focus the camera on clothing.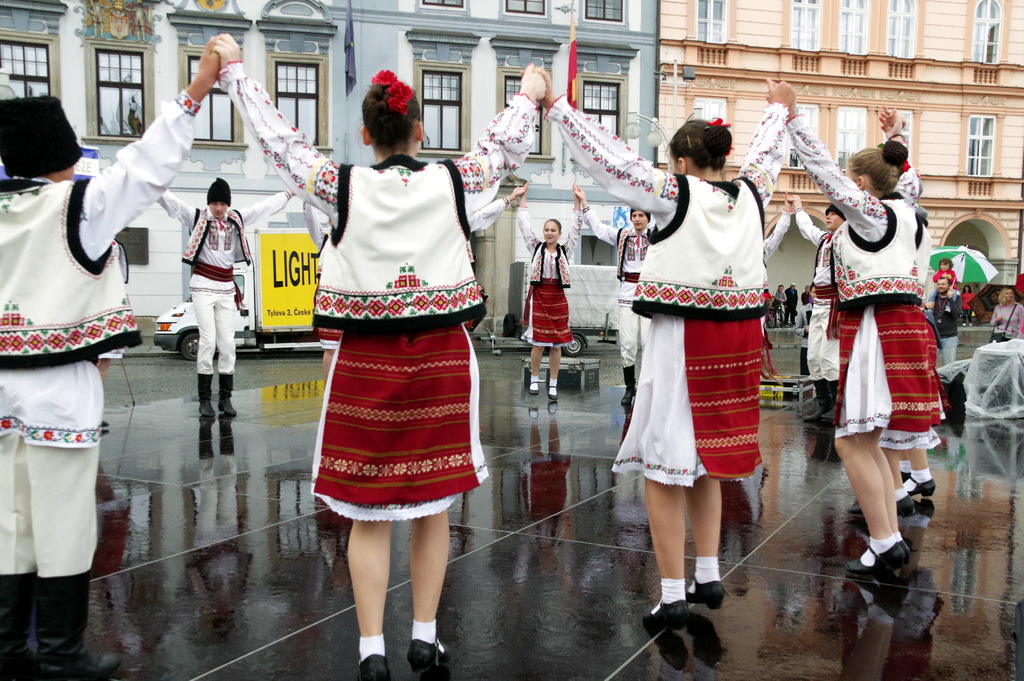
Focus region: pyautogui.locateOnScreen(931, 266, 986, 297).
